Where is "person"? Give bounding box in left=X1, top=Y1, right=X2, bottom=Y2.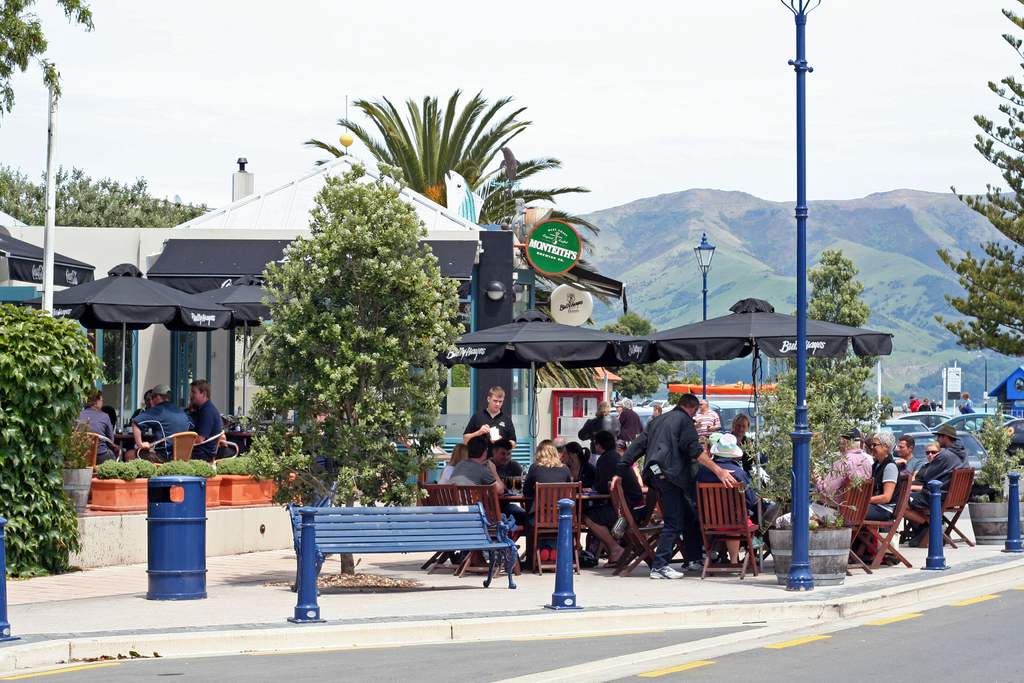
left=912, top=398, right=937, bottom=432.
